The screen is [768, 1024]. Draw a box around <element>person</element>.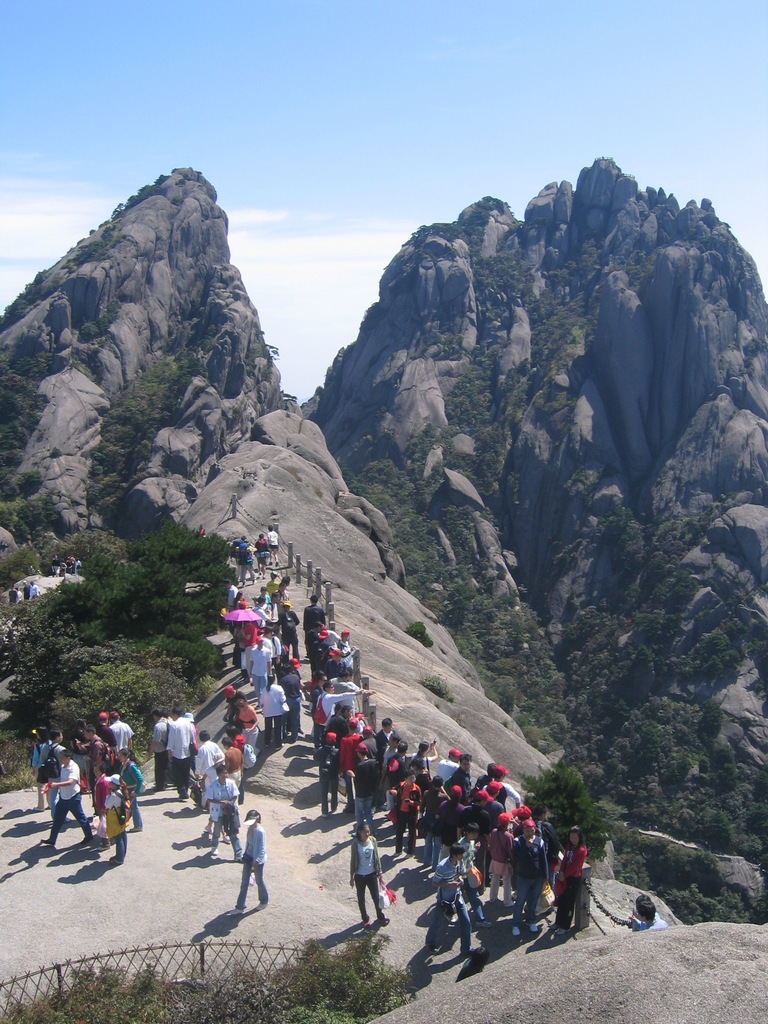
x1=38, y1=745, x2=93, y2=847.
